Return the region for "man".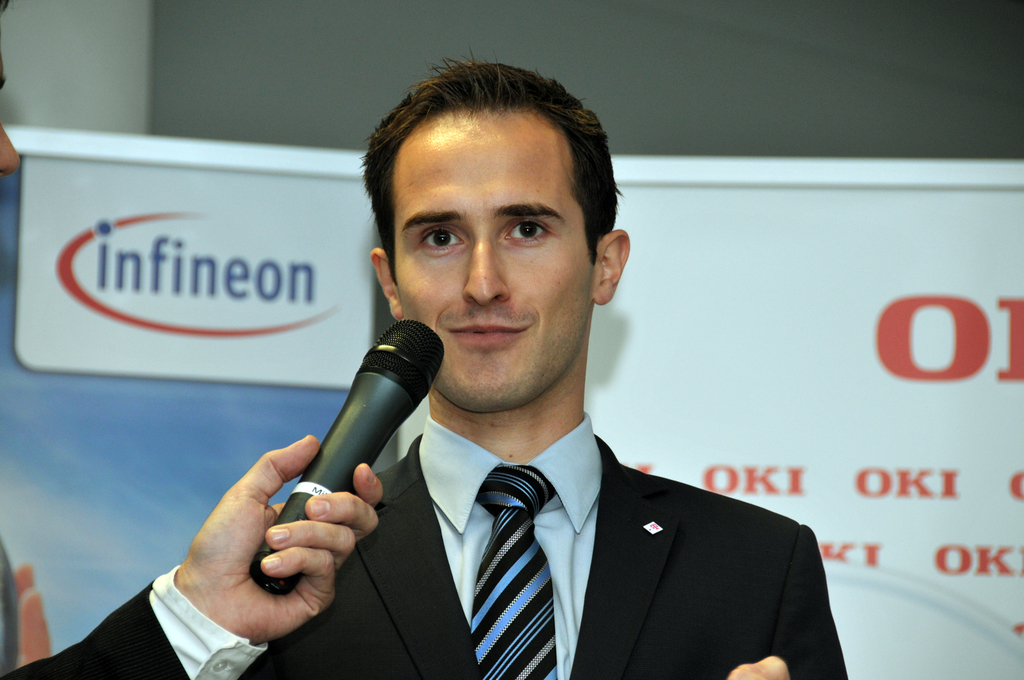
bbox=(161, 80, 852, 679).
